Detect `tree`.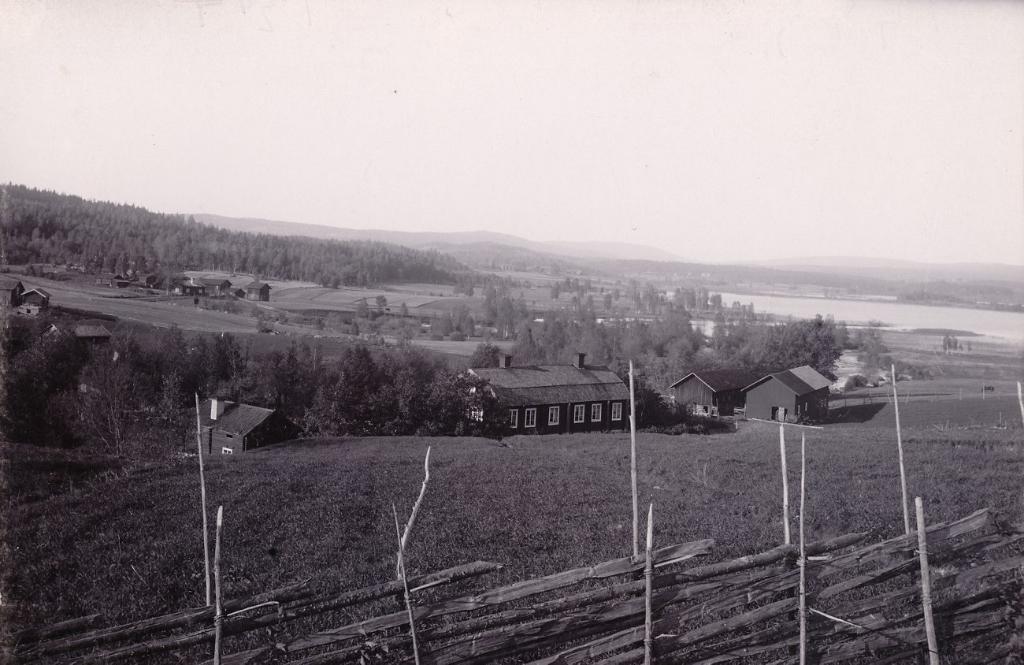
Detected at locate(673, 285, 710, 322).
